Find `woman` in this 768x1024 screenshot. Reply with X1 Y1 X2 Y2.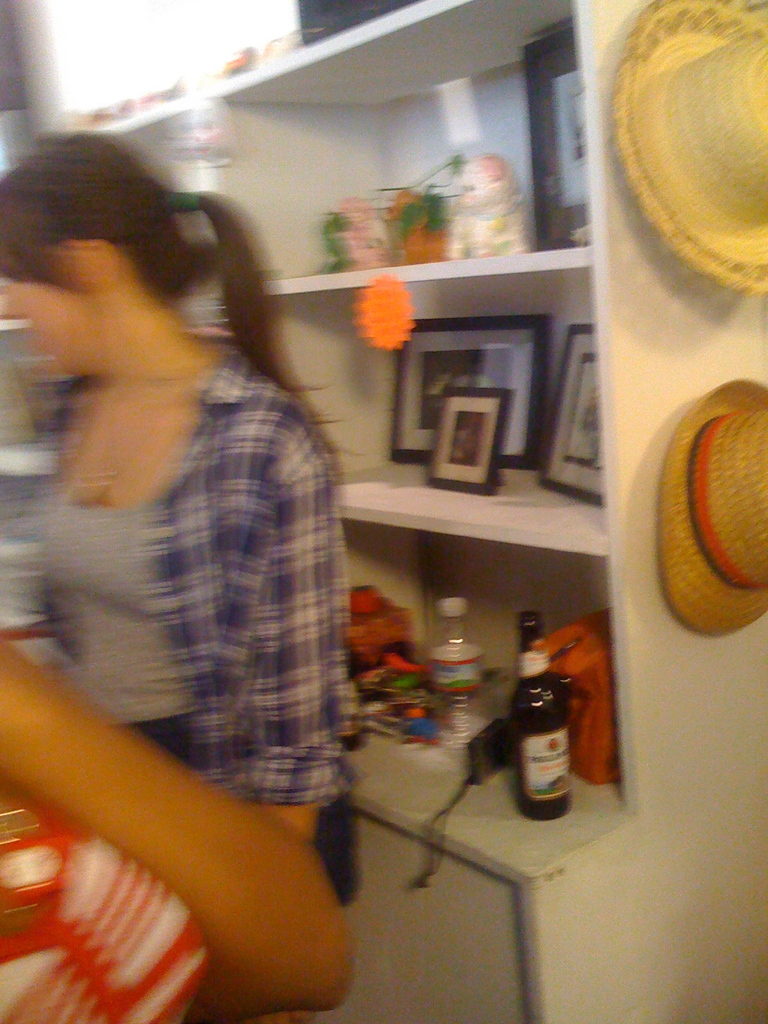
0 627 357 1023.
